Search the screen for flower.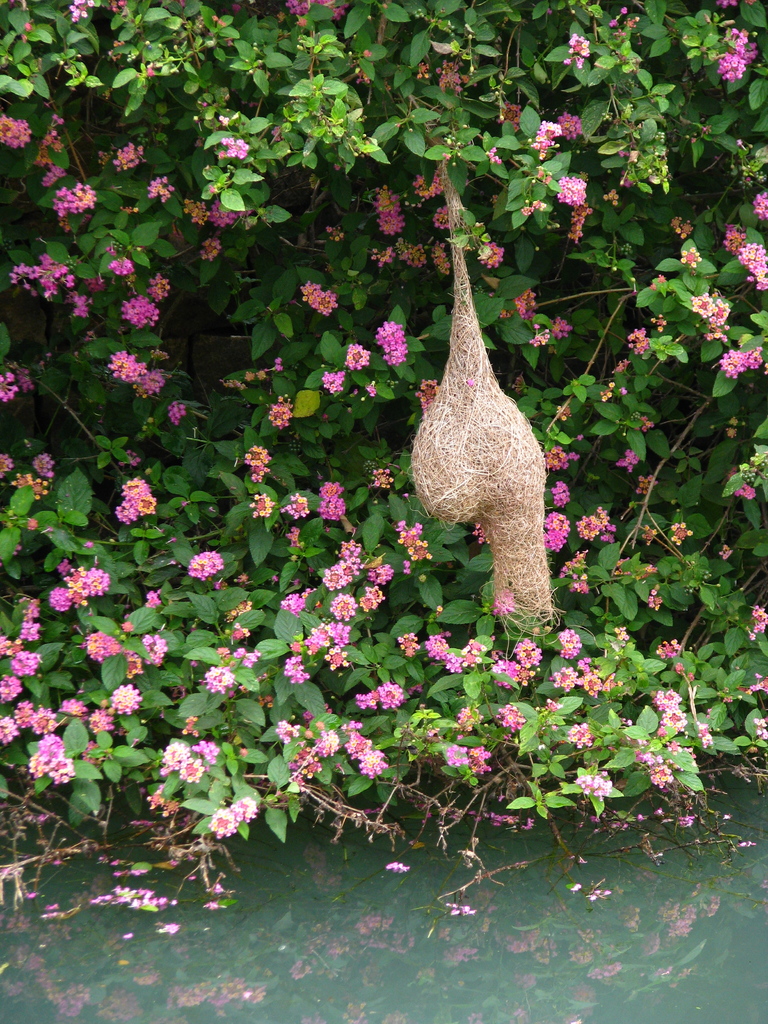
Found at pyautogui.locateOnScreen(559, 627, 575, 660).
